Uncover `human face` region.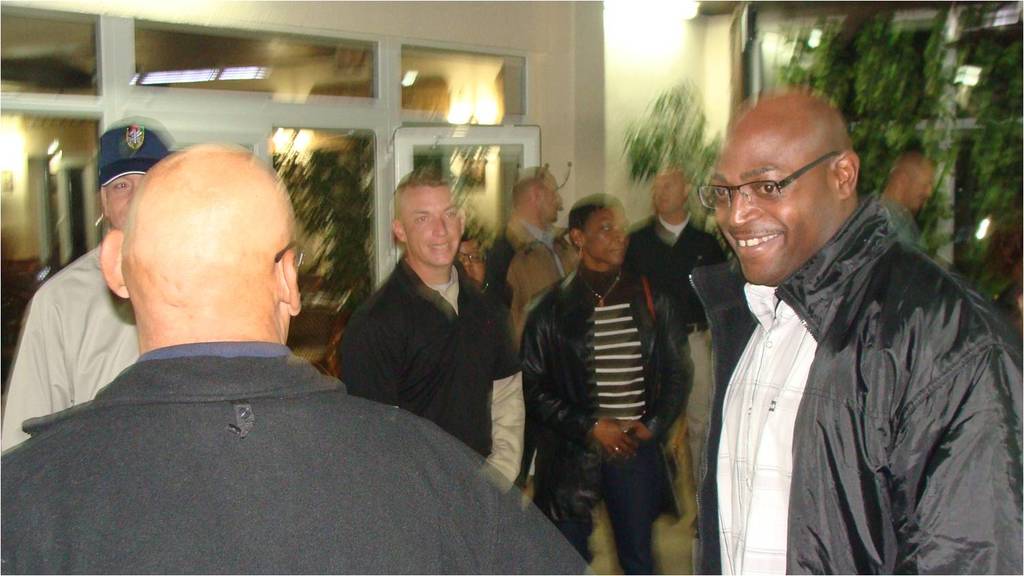
Uncovered: 541, 173, 564, 223.
